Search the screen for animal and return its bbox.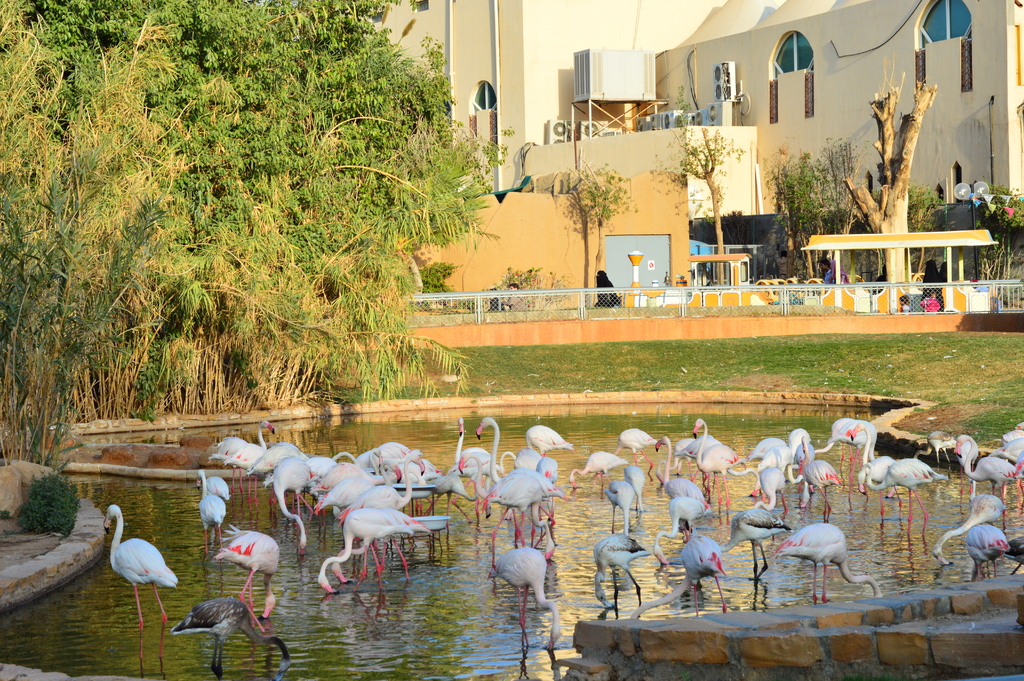
Found: locate(931, 494, 1007, 568).
